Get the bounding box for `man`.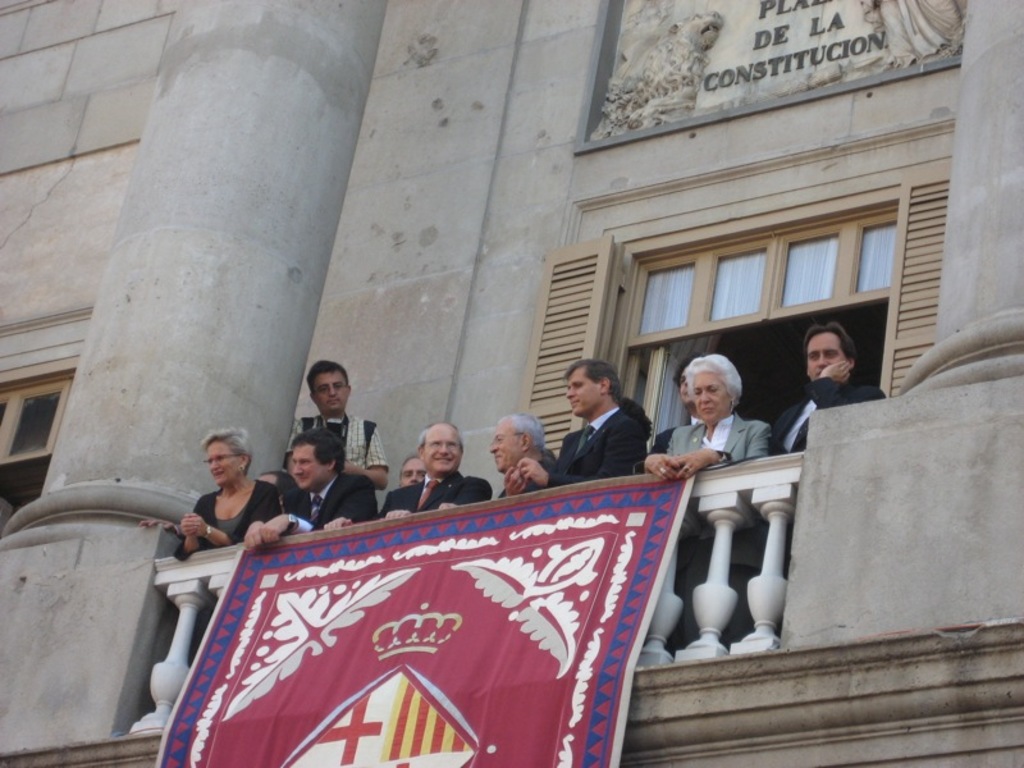
<bbox>541, 361, 664, 499</bbox>.
